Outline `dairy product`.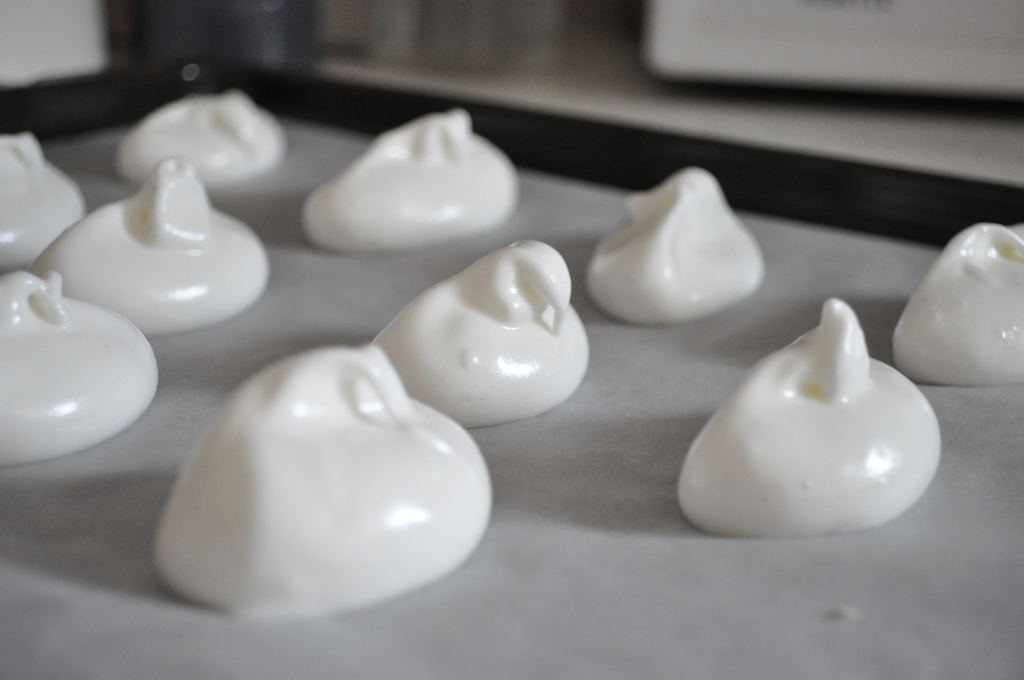
Outline: region(671, 293, 944, 542).
